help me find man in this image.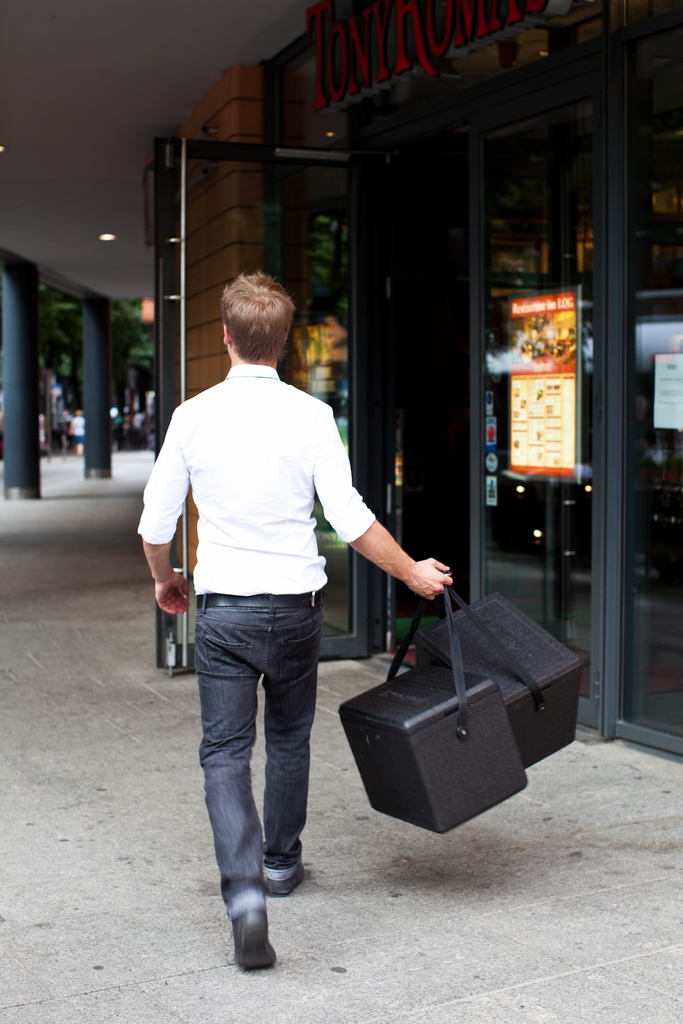
Found it: region(133, 271, 454, 971).
